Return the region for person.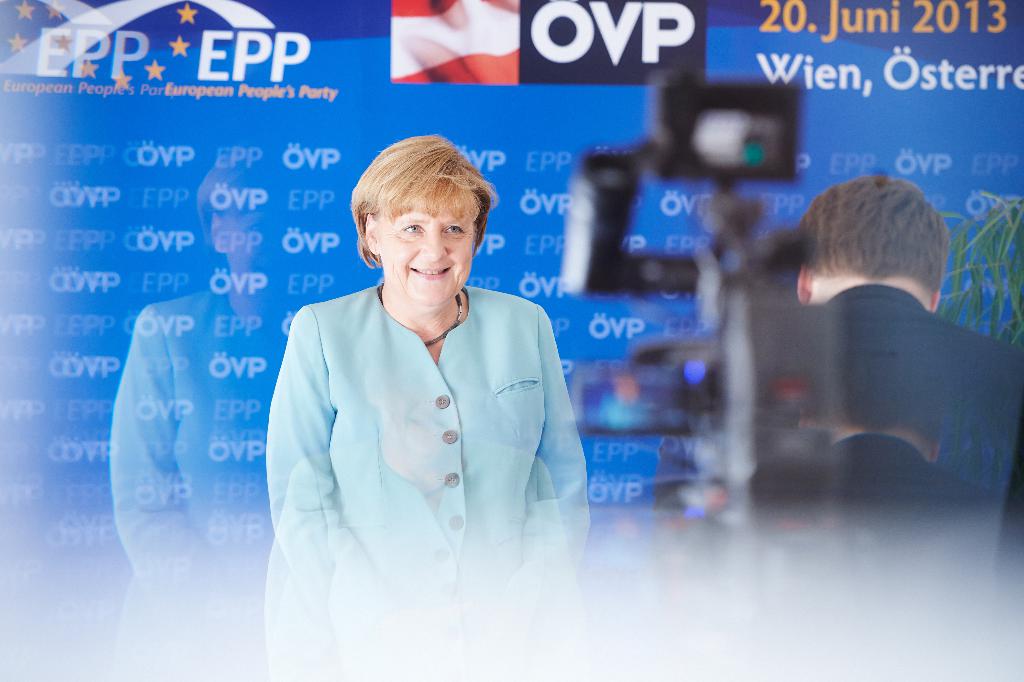
249/112/596/673.
